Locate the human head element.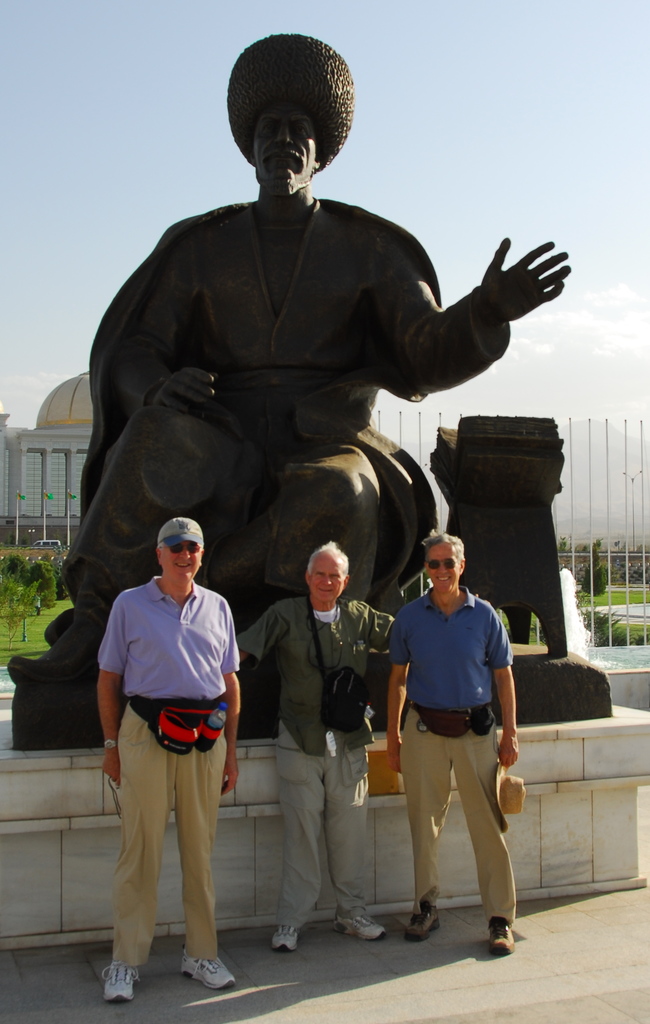
Element bbox: detection(154, 515, 203, 585).
